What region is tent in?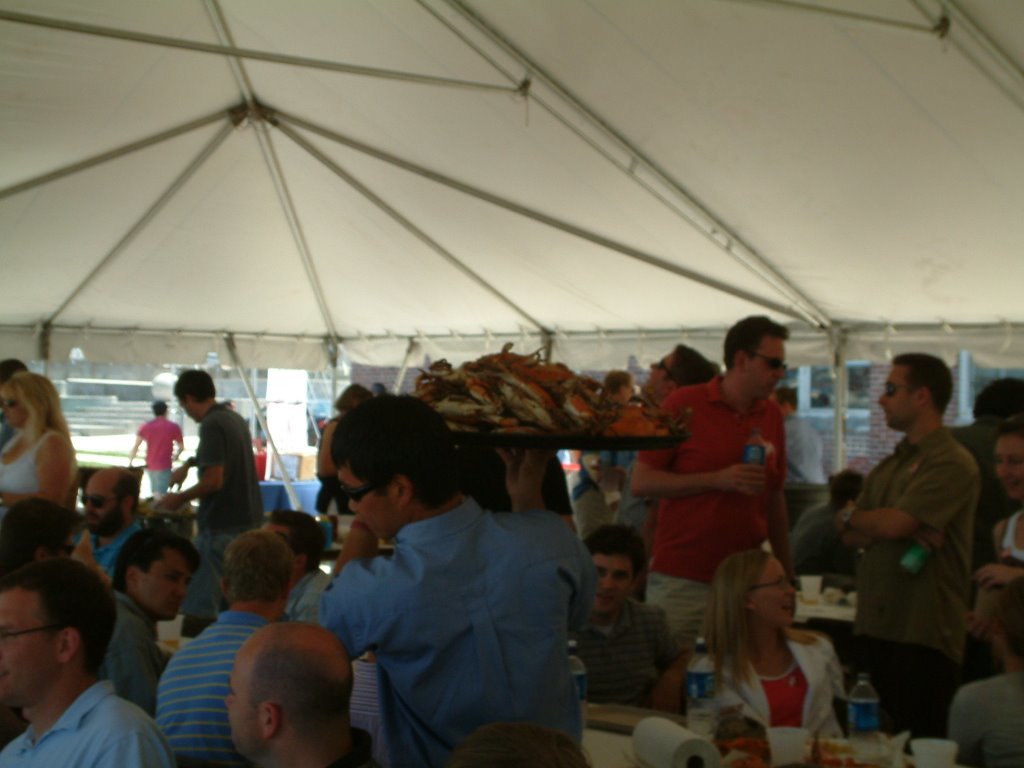
[left=0, top=0, right=1023, bottom=509].
